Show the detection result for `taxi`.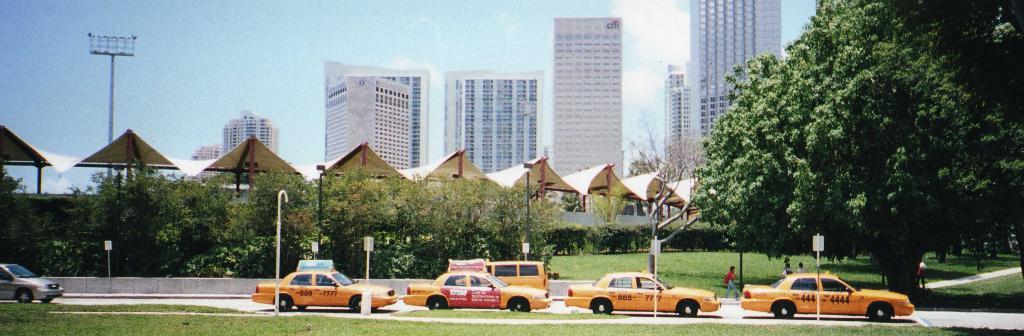
bbox(445, 257, 548, 313).
